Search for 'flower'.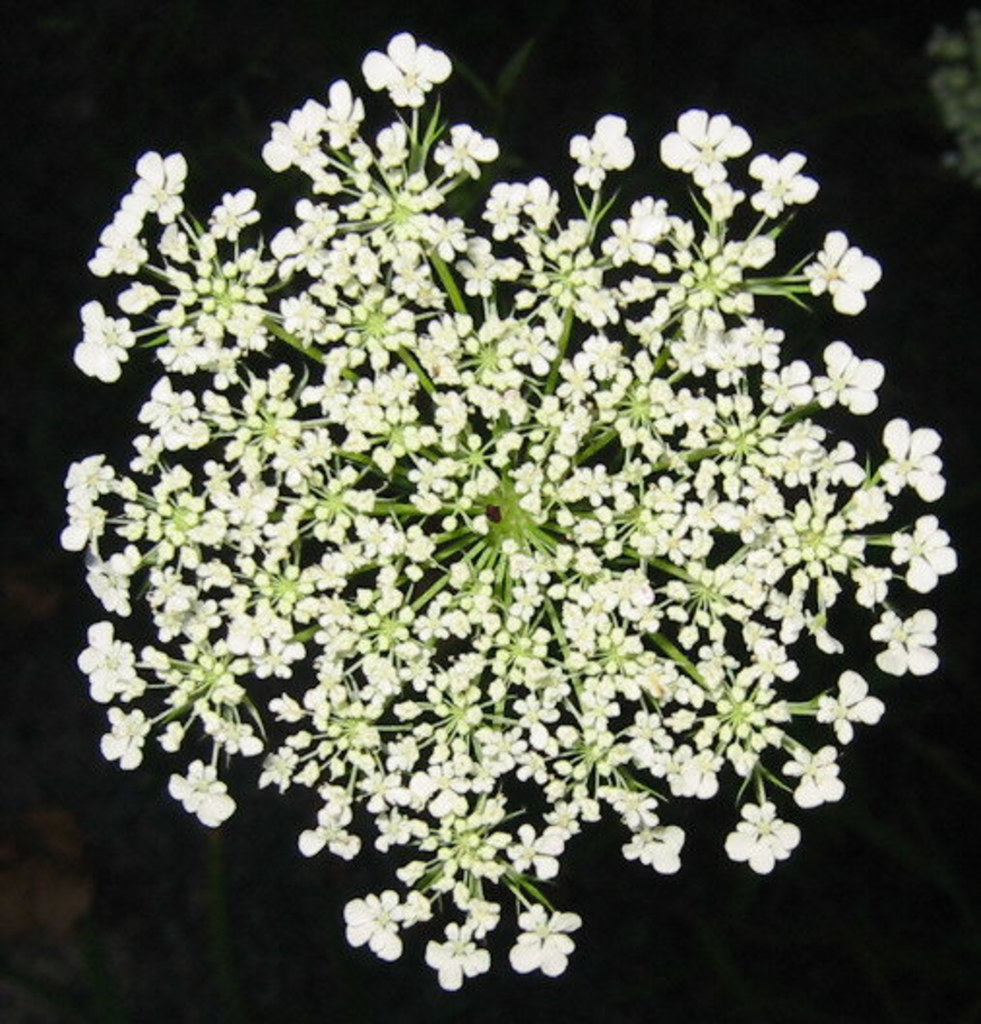
Found at bbox(878, 413, 946, 498).
